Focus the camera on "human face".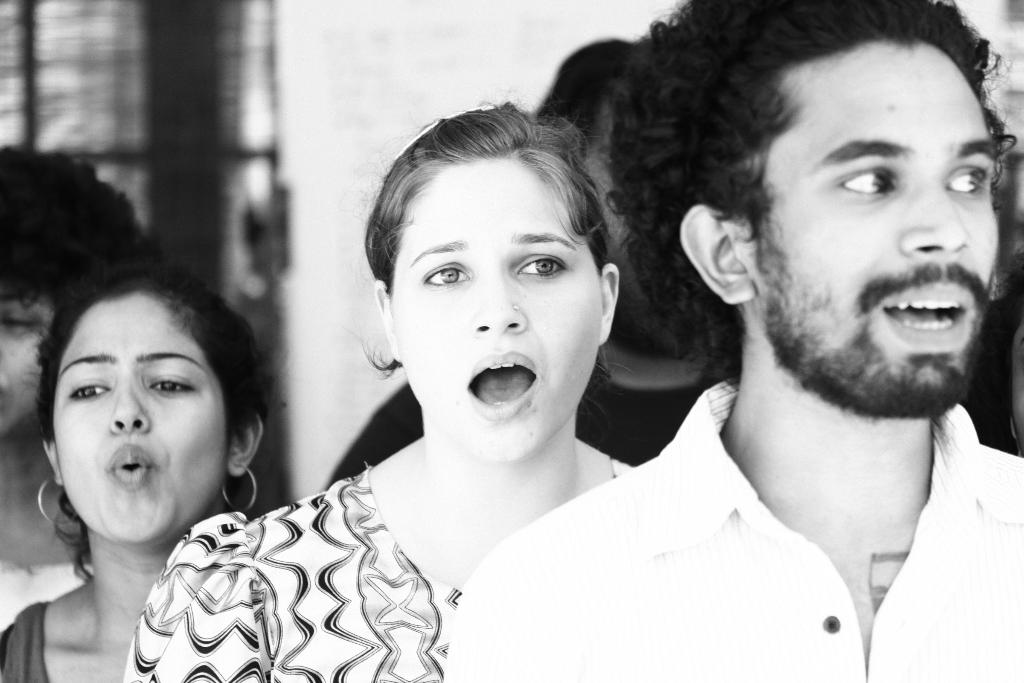
Focus region: <bbox>49, 292, 230, 547</bbox>.
